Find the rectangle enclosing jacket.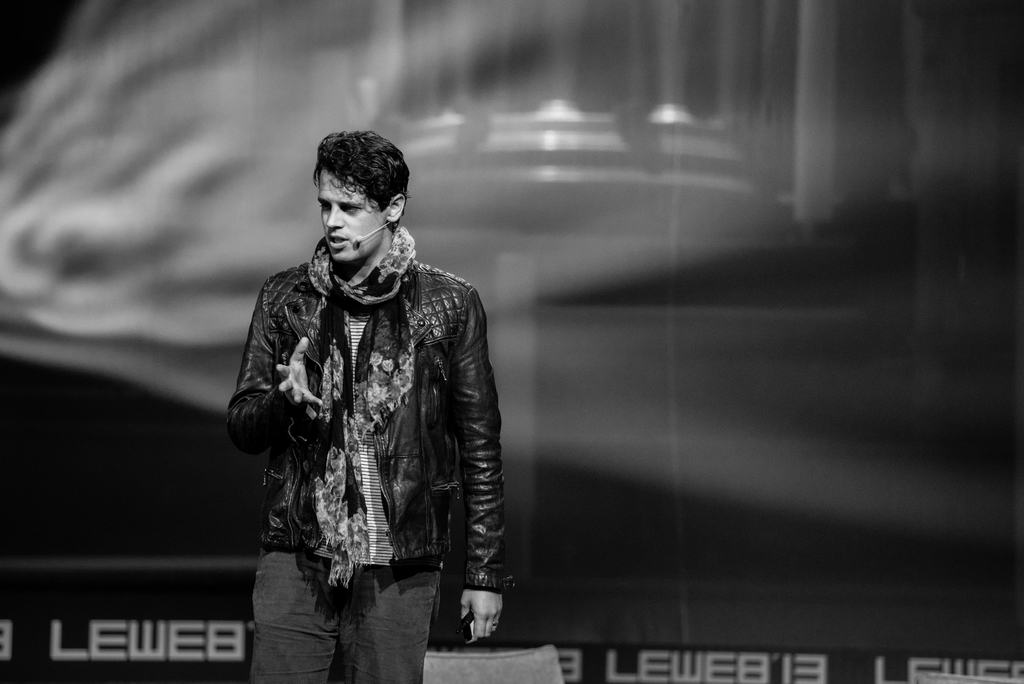
BBox(237, 193, 507, 604).
